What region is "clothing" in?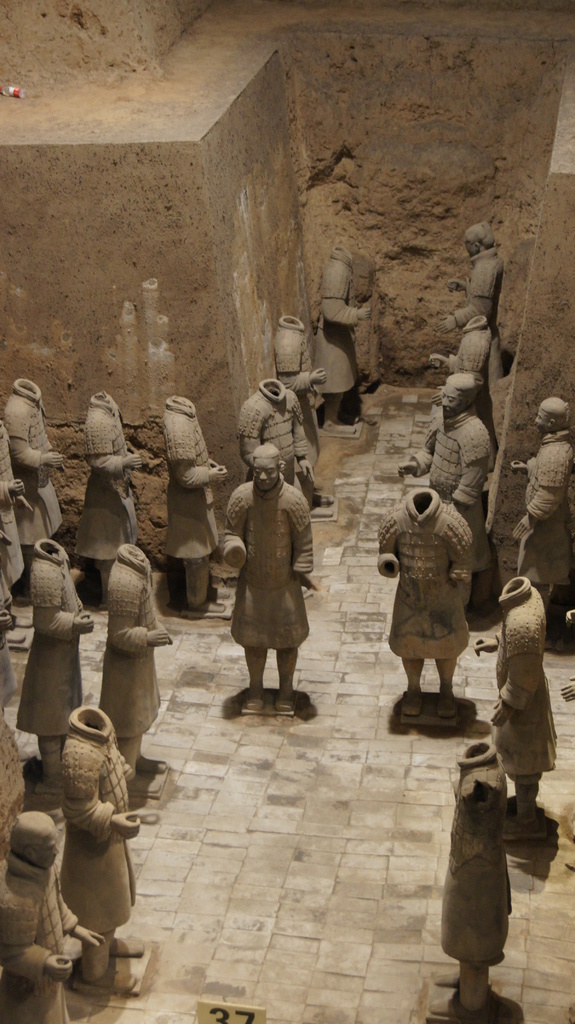
523,428,574,594.
